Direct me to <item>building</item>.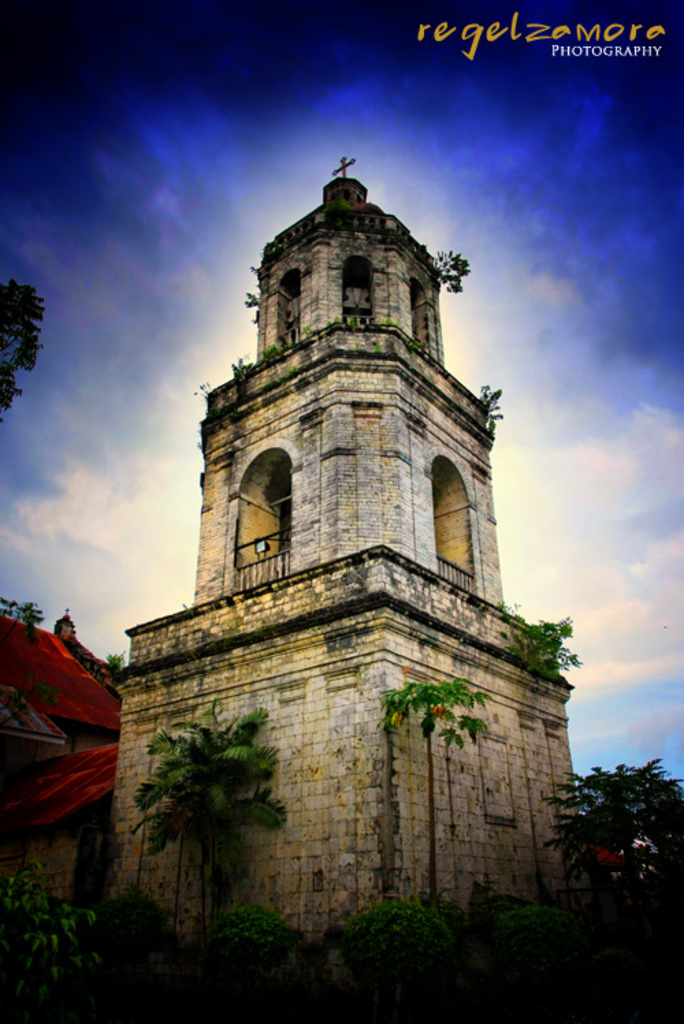
Direction: (0,599,130,905).
